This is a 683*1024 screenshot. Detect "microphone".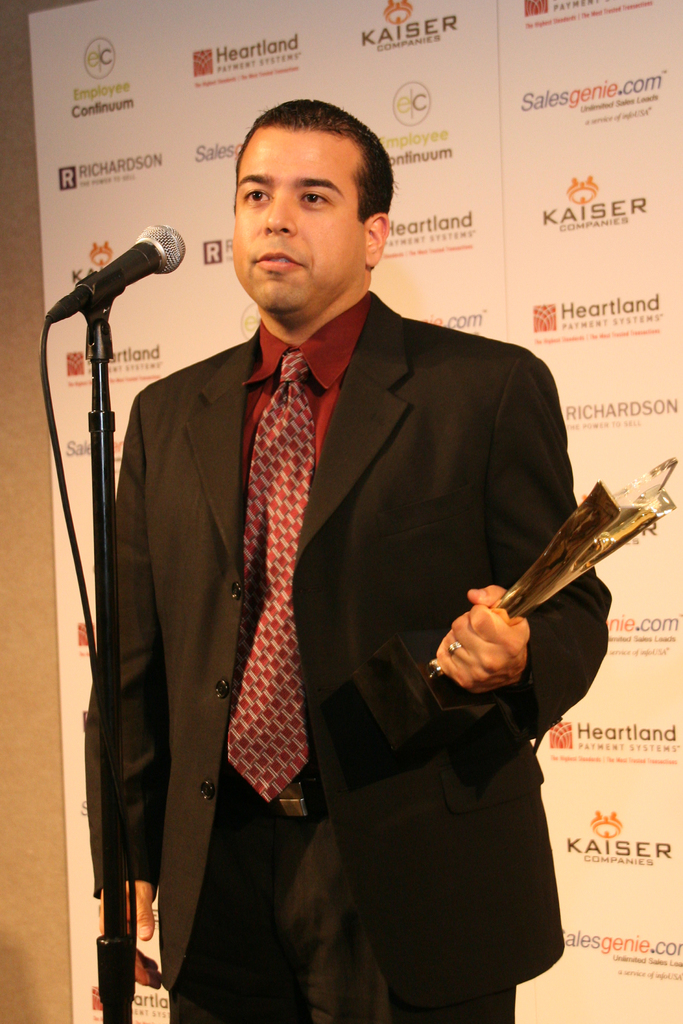
[51,217,190,363].
